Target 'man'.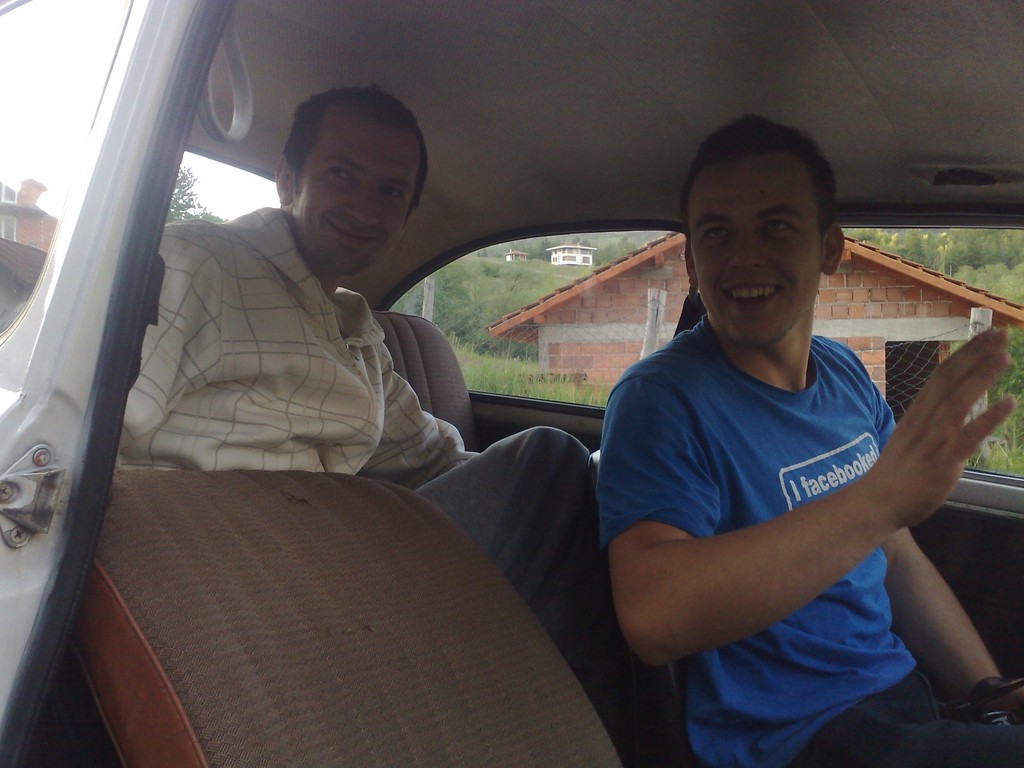
Target region: 594, 113, 1023, 767.
